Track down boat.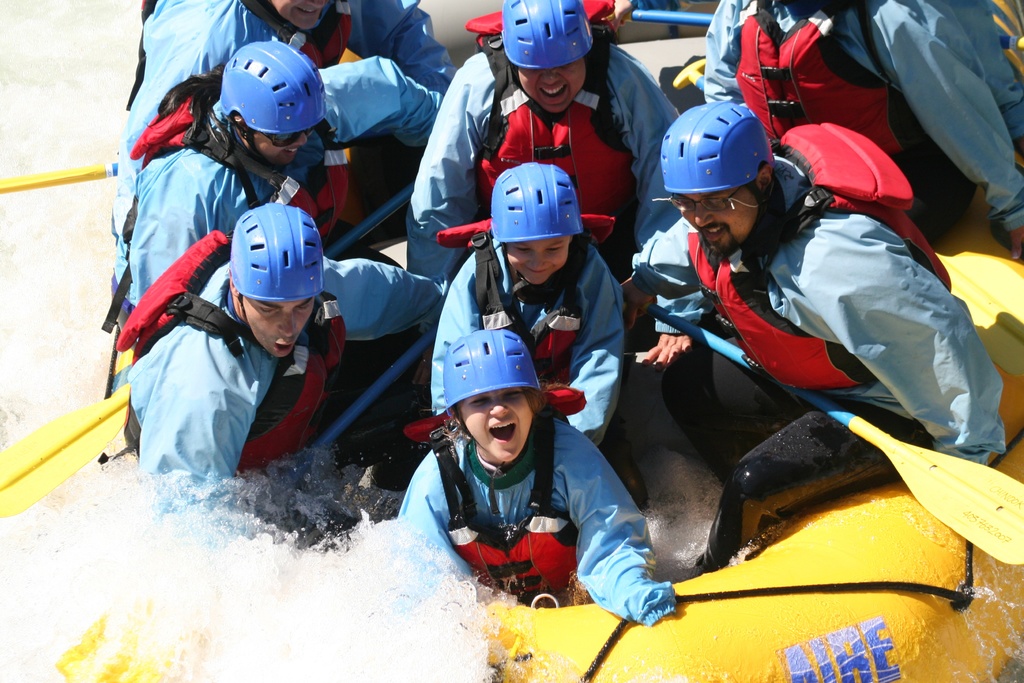
Tracked to x1=107, y1=0, x2=1023, y2=682.
